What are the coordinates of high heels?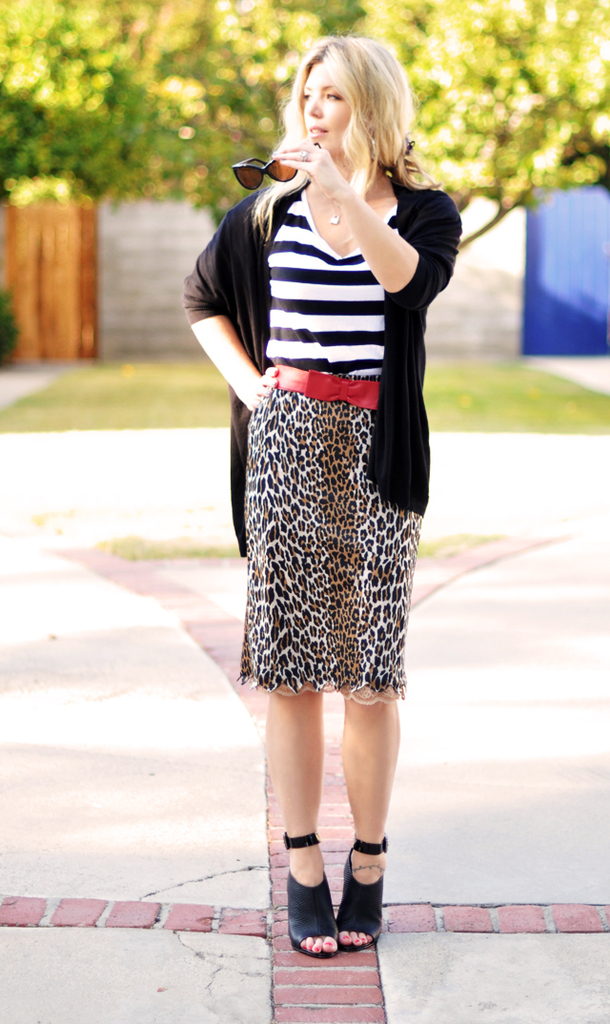
region(338, 837, 389, 949).
